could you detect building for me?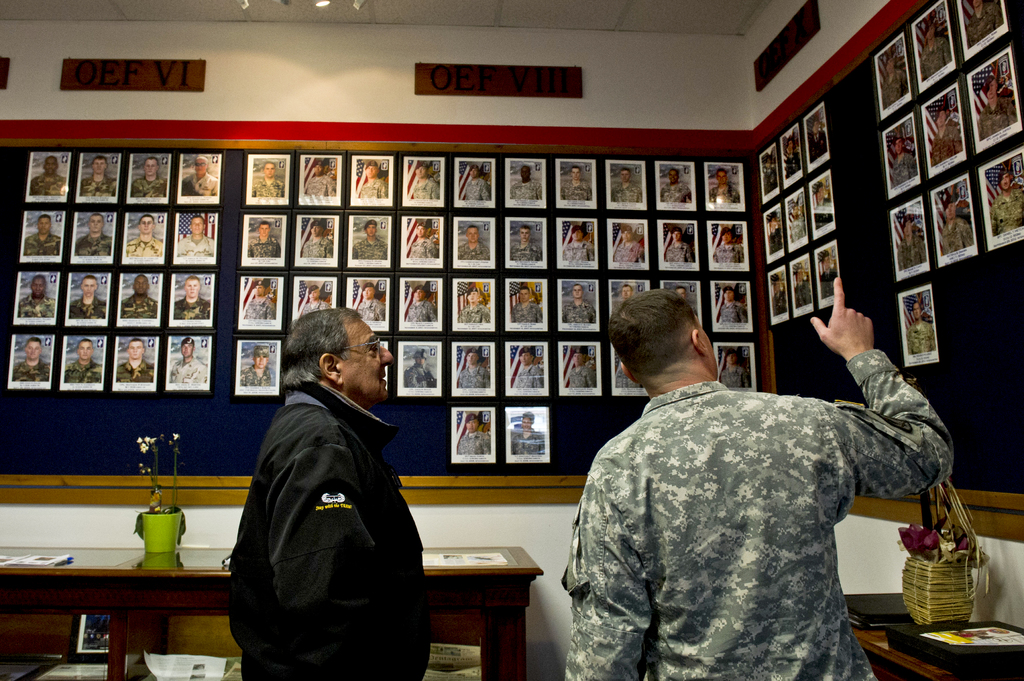
Detection result: x1=0, y1=0, x2=1023, y2=680.
